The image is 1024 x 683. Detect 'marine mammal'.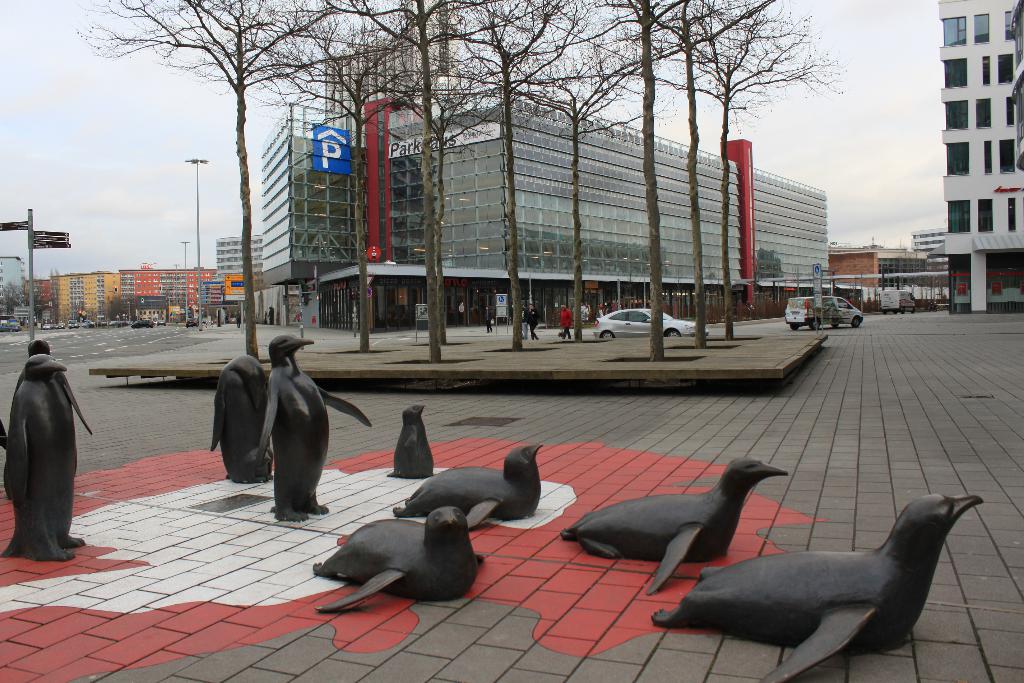
Detection: locate(649, 490, 986, 682).
